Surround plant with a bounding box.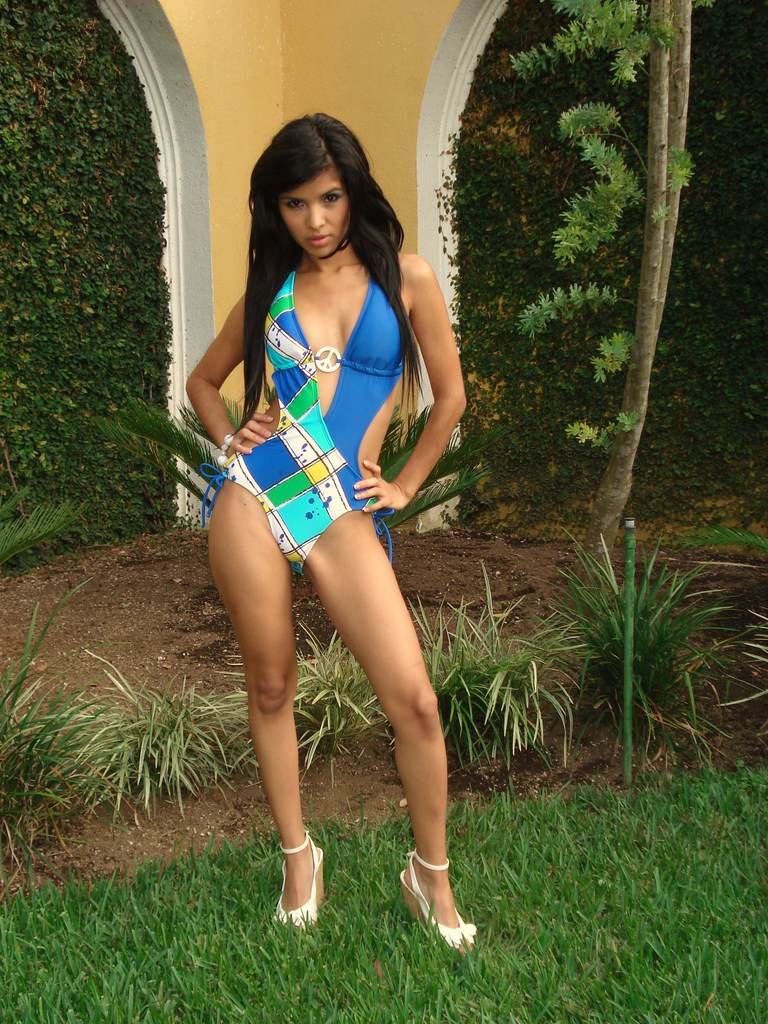
{"x1": 0, "y1": 573, "x2": 112, "y2": 898}.
